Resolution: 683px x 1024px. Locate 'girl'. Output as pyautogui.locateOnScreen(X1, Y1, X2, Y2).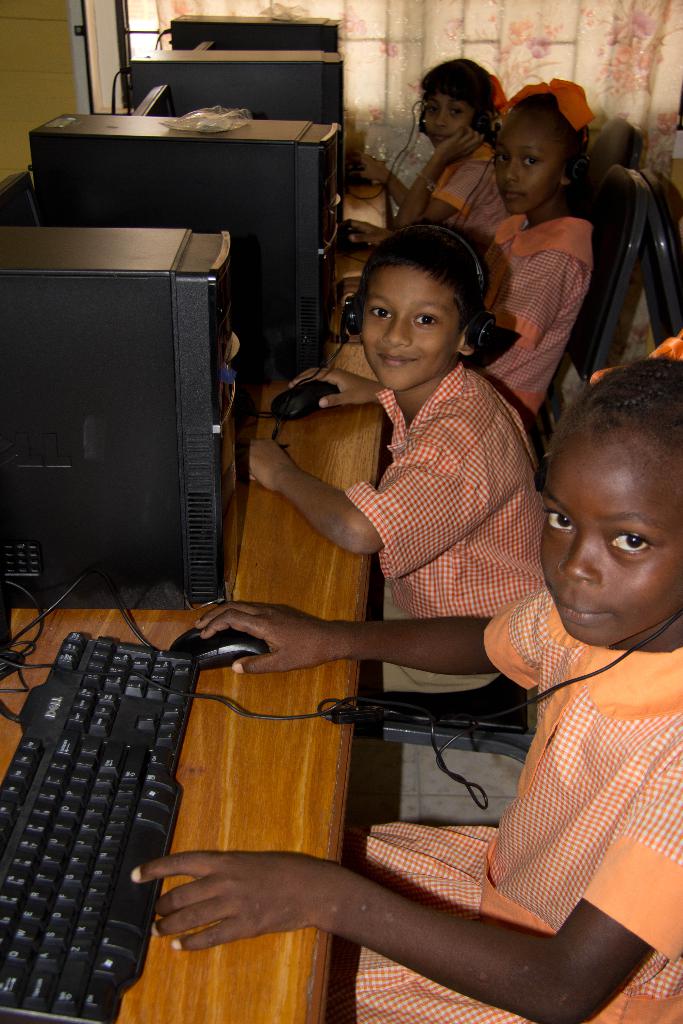
pyautogui.locateOnScreen(445, 68, 600, 415).
